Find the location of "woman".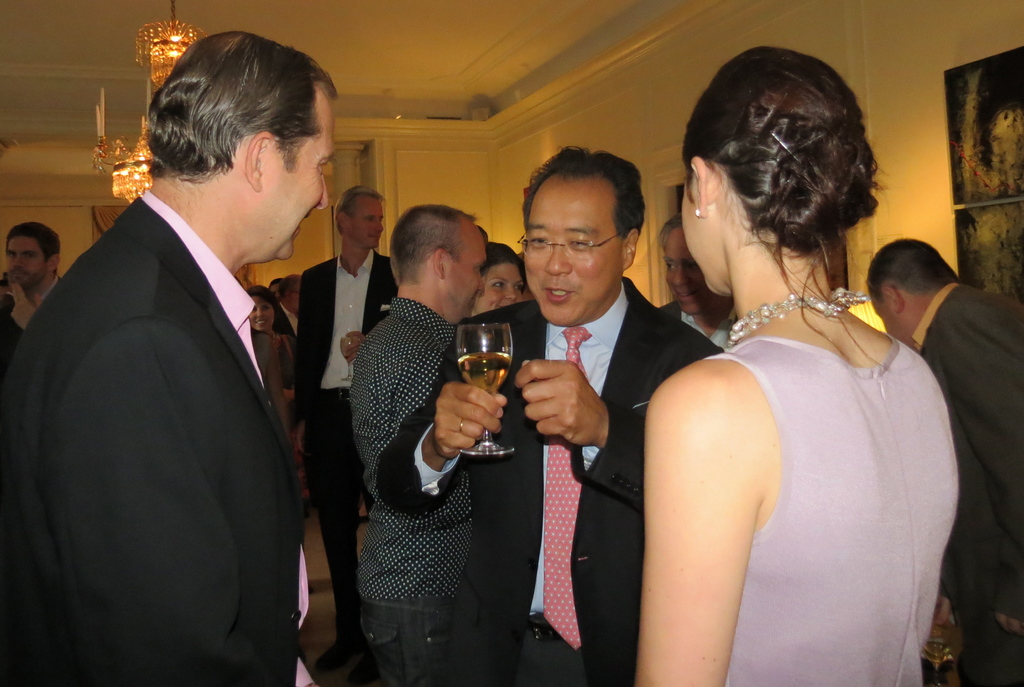
Location: 251 291 309 490.
